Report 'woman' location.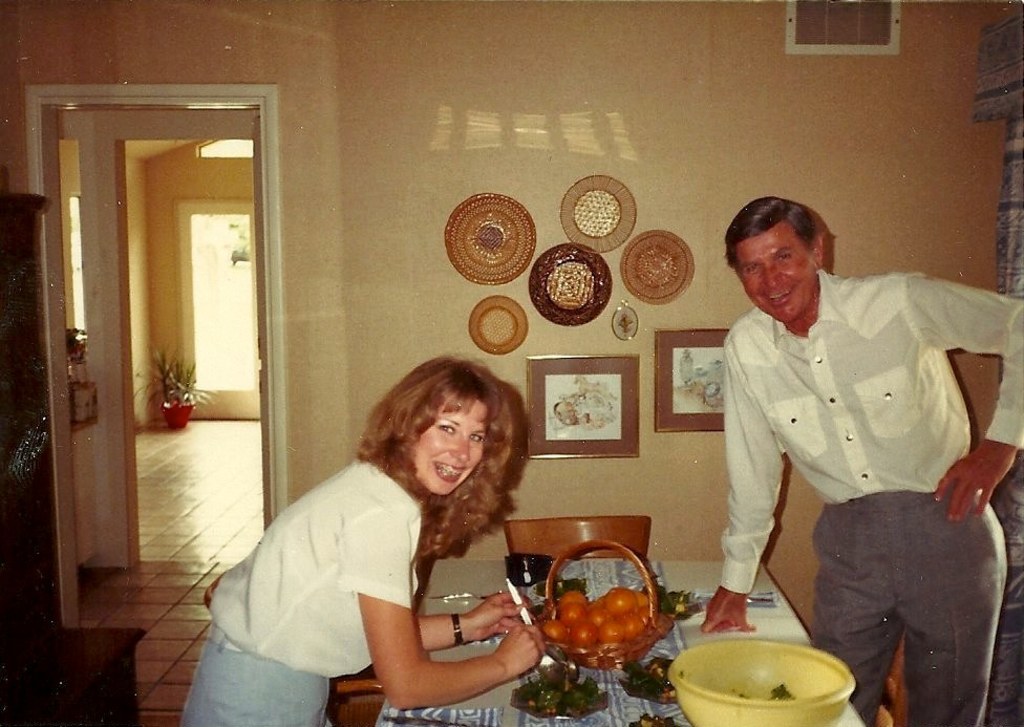
Report: x1=233 y1=354 x2=555 y2=726.
